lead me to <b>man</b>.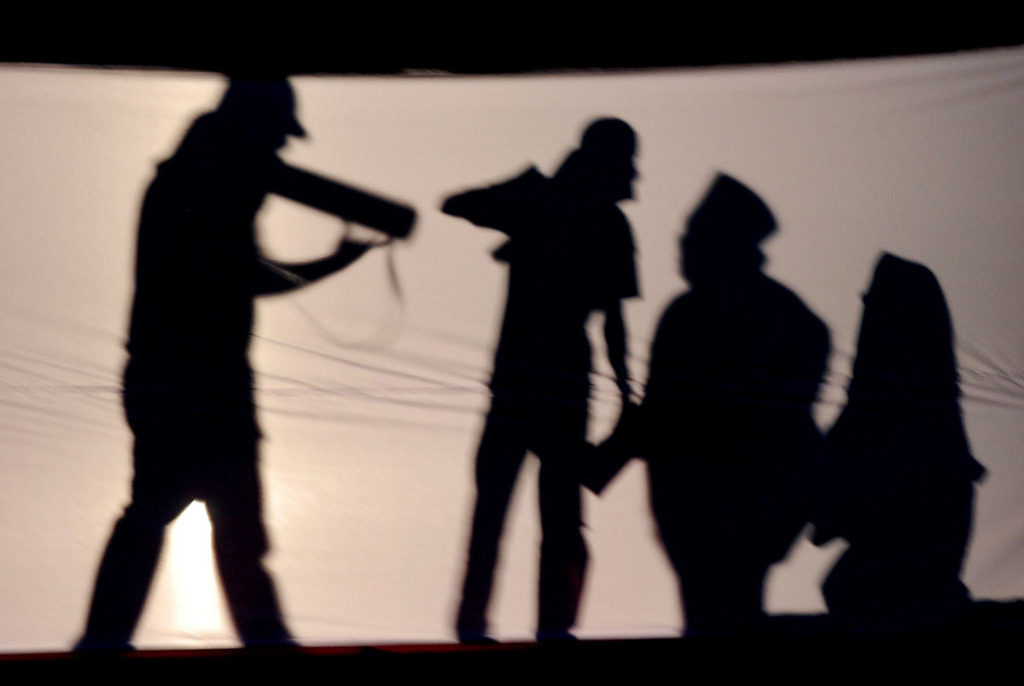
Lead to Rect(422, 112, 660, 641).
